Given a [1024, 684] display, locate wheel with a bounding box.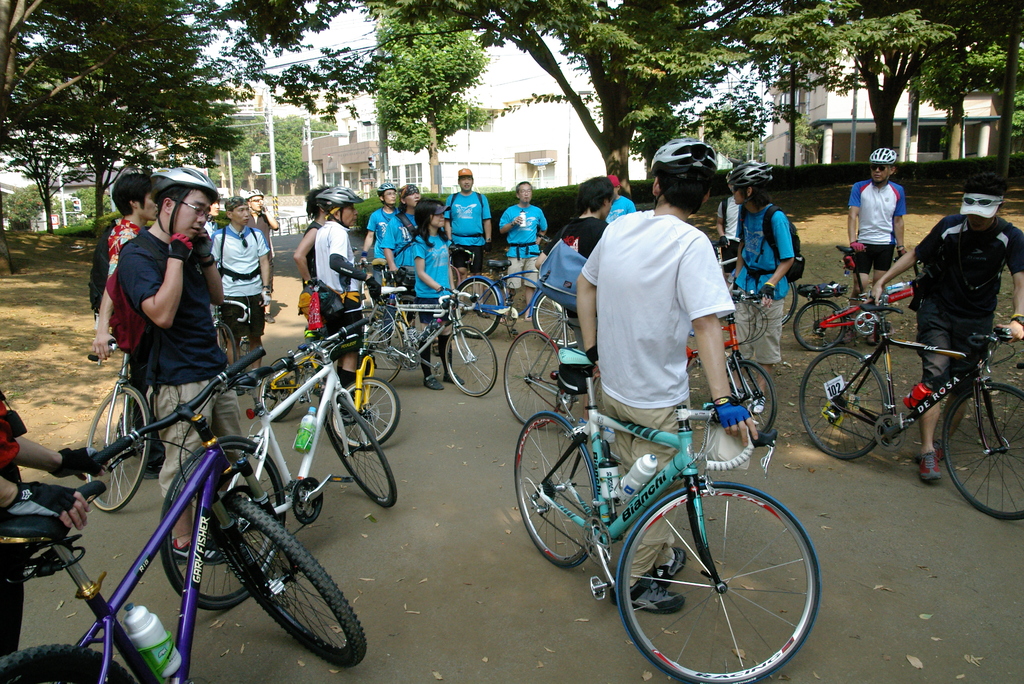
Located: Rect(160, 435, 282, 610).
